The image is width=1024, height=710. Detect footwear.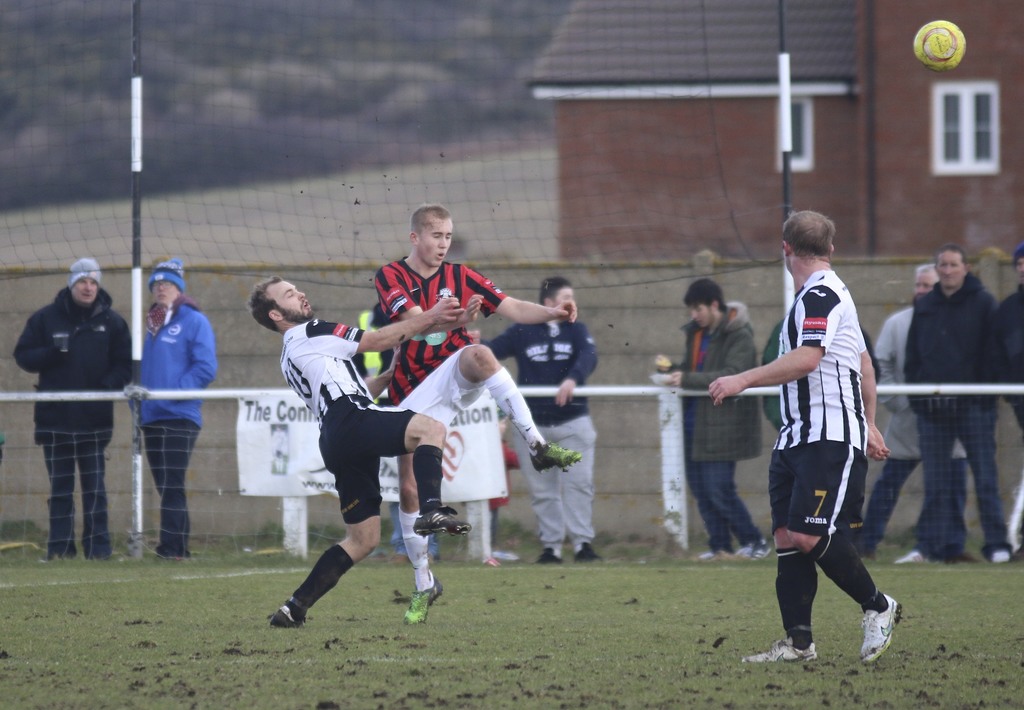
Detection: (273, 598, 312, 625).
